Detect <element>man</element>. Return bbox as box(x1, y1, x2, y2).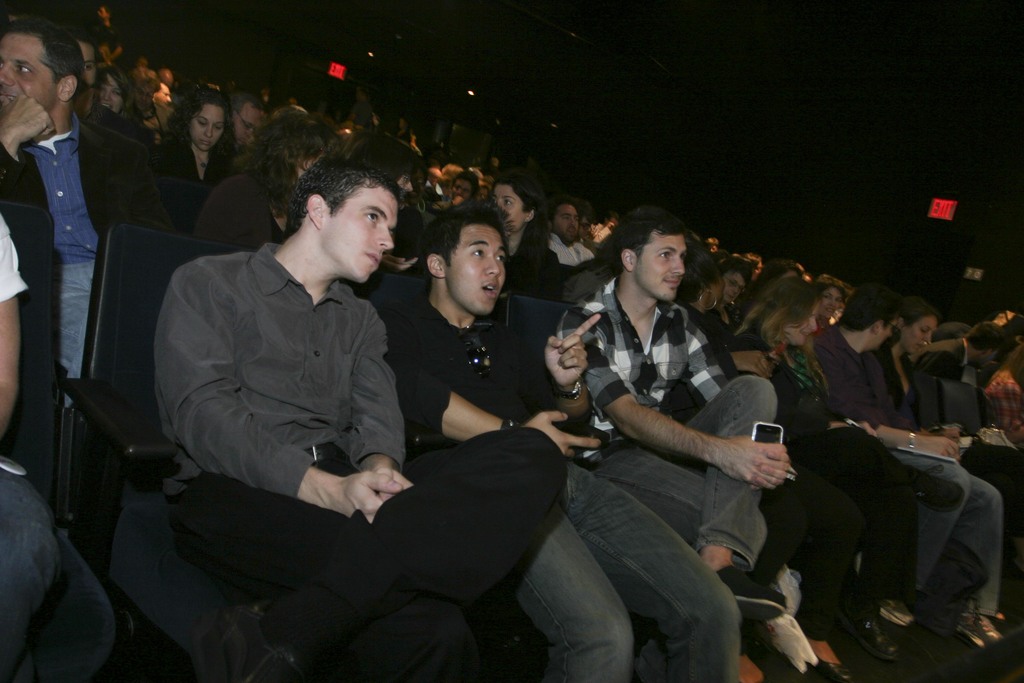
box(554, 203, 795, 629).
